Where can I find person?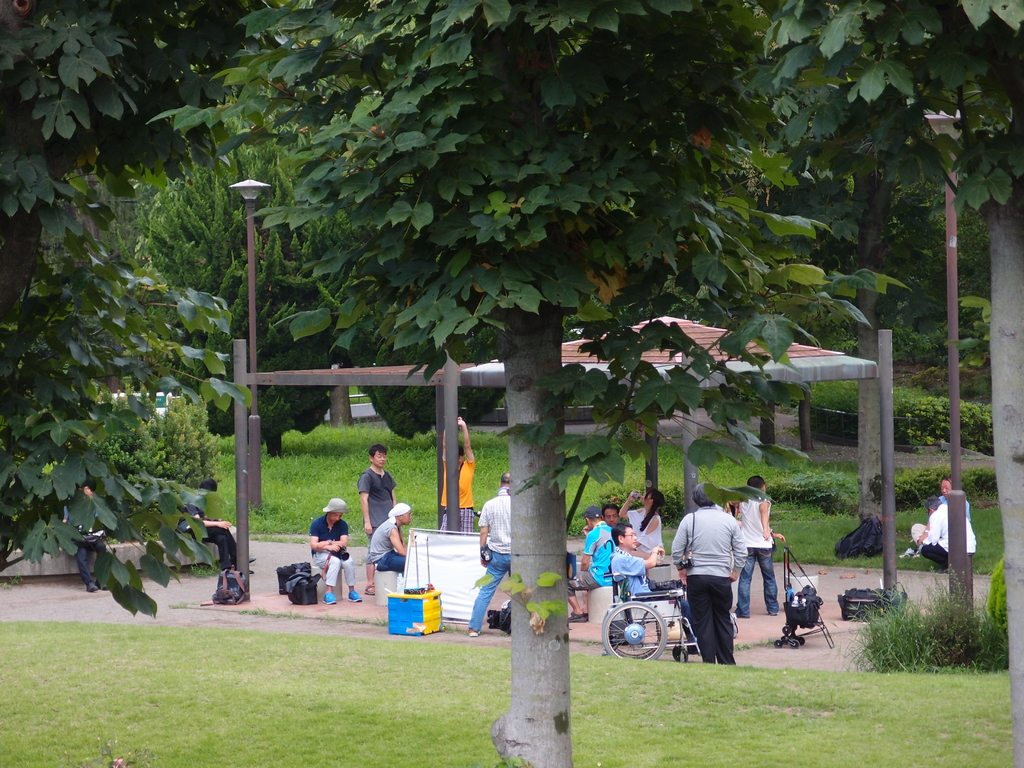
You can find it at x1=683, y1=483, x2=774, y2=677.
